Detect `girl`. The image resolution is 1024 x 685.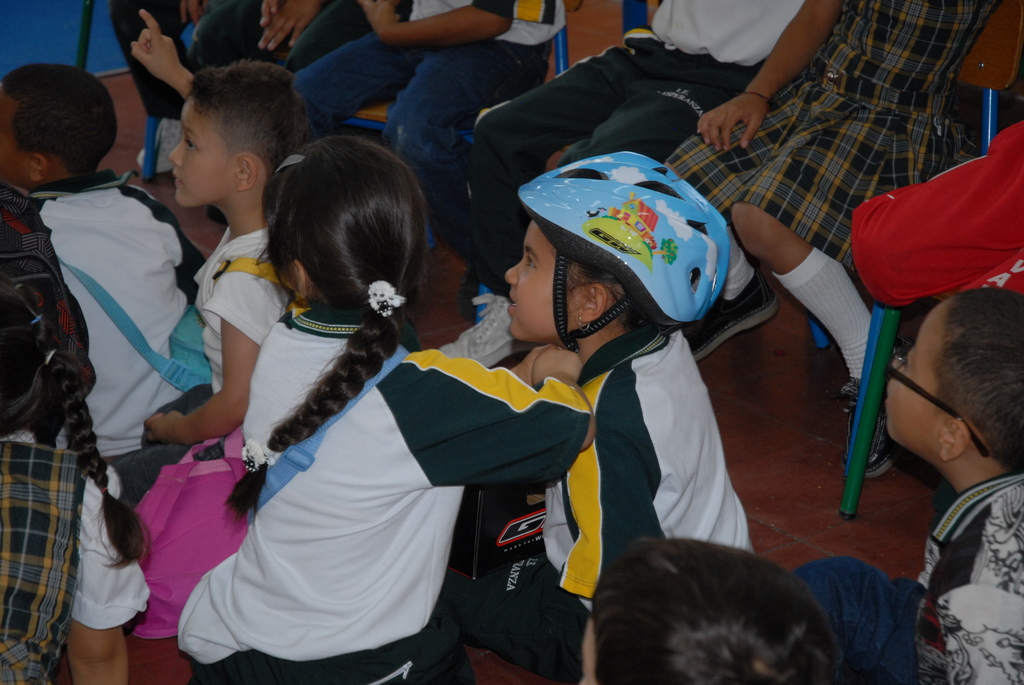
Rect(496, 157, 750, 672).
